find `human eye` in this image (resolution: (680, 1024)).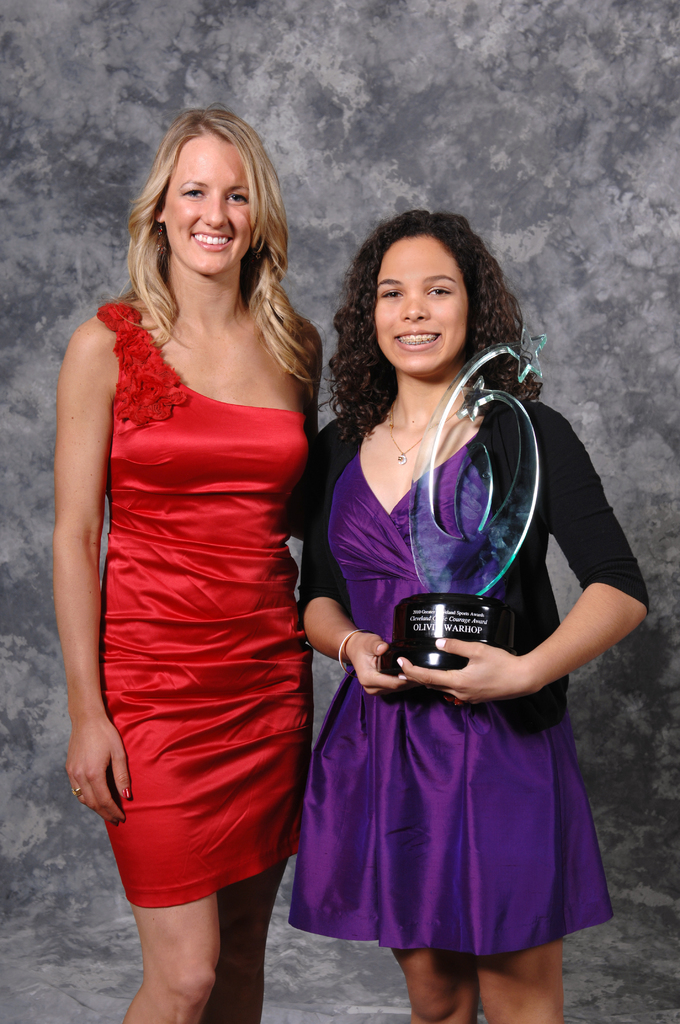
380,287,406,301.
